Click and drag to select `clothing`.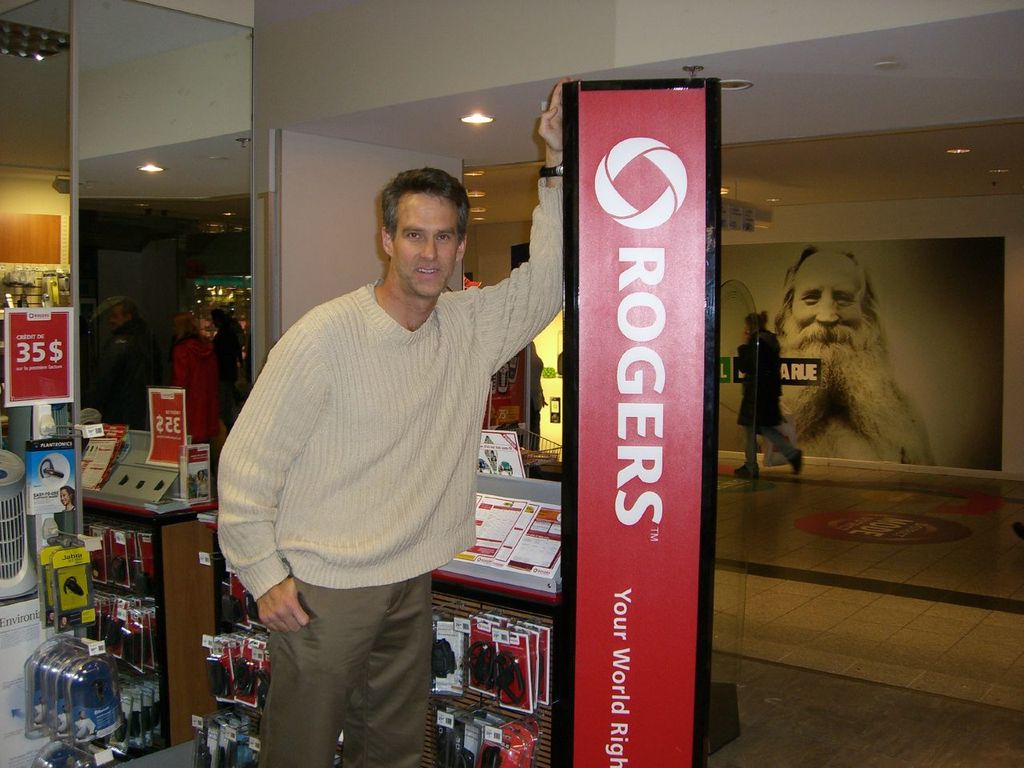
Selection: locate(778, 386, 930, 464).
